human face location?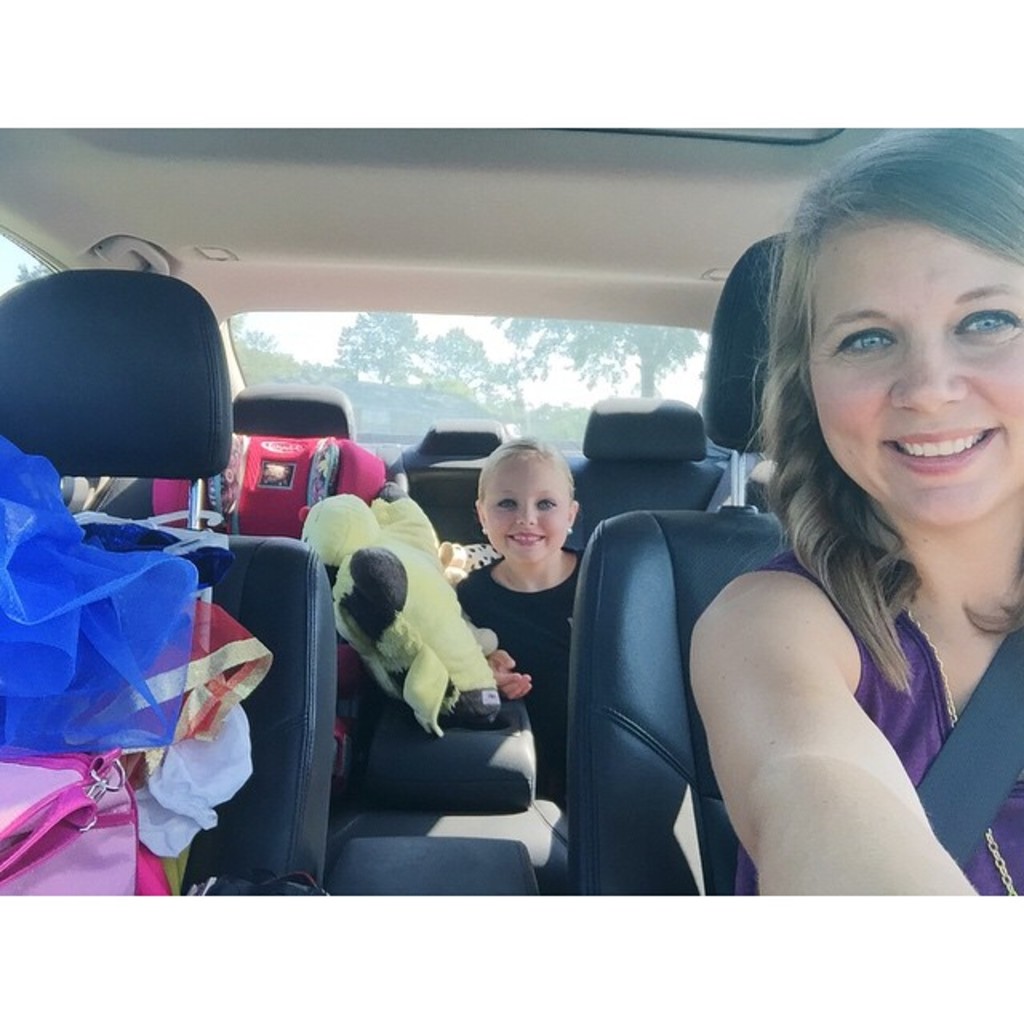
[475, 454, 568, 568]
